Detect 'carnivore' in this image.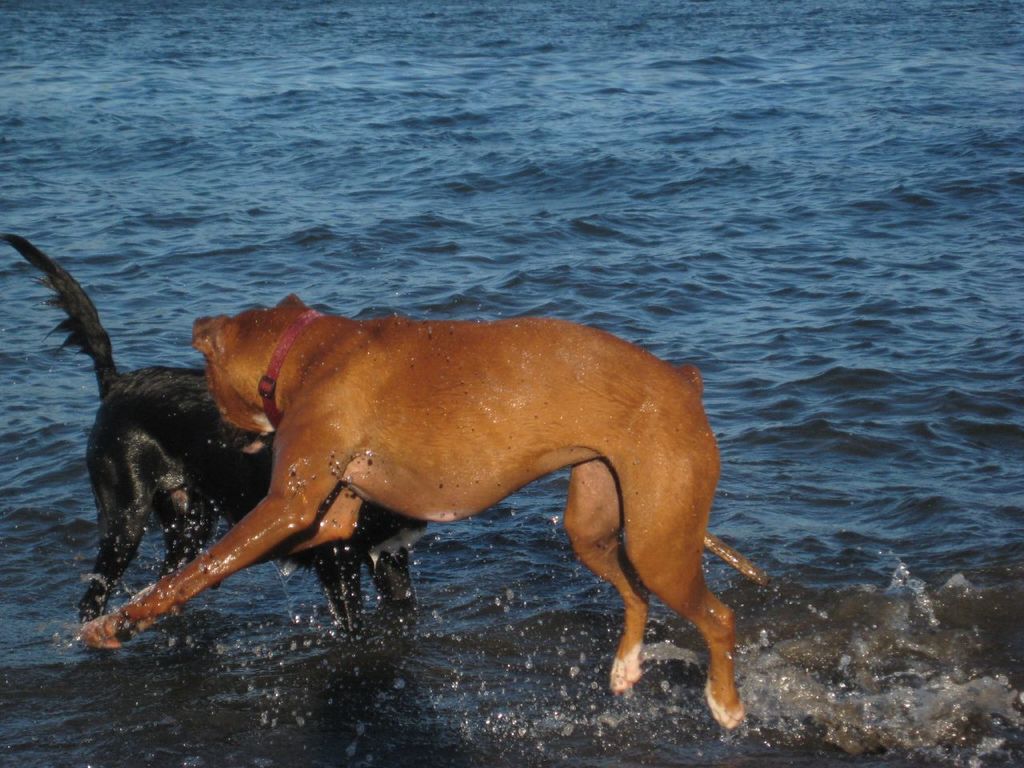
Detection: <bbox>66, 287, 779, 738</bbox>.
